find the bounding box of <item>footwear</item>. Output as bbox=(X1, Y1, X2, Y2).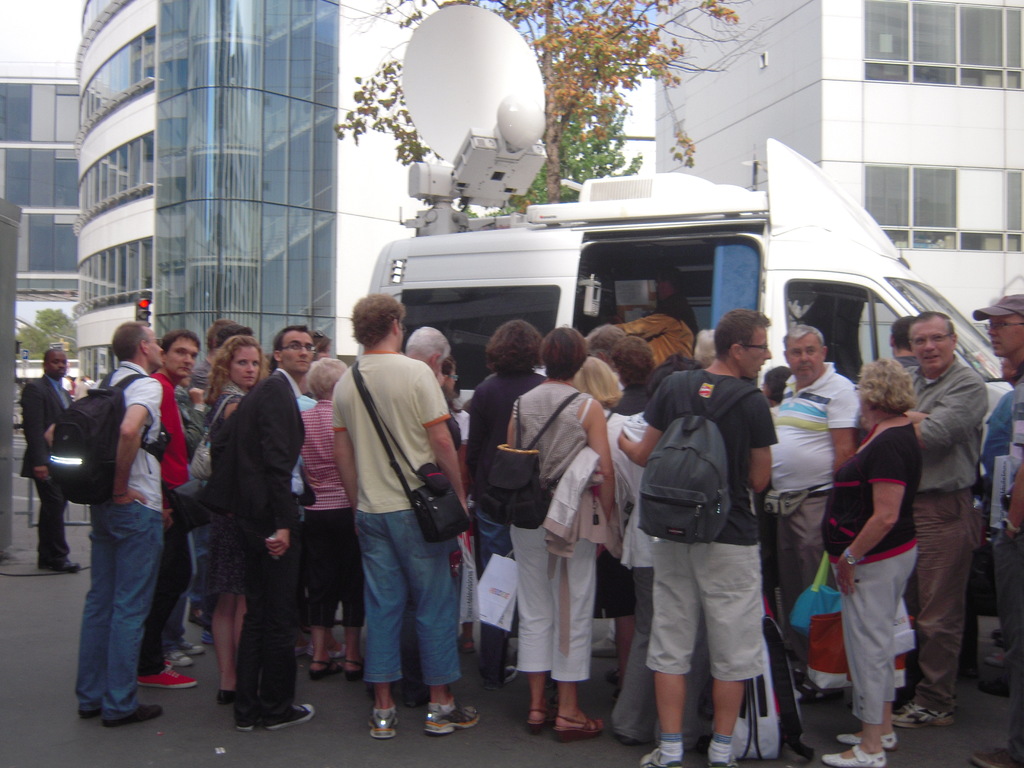
bbox=(95, 702, 164, 728).
